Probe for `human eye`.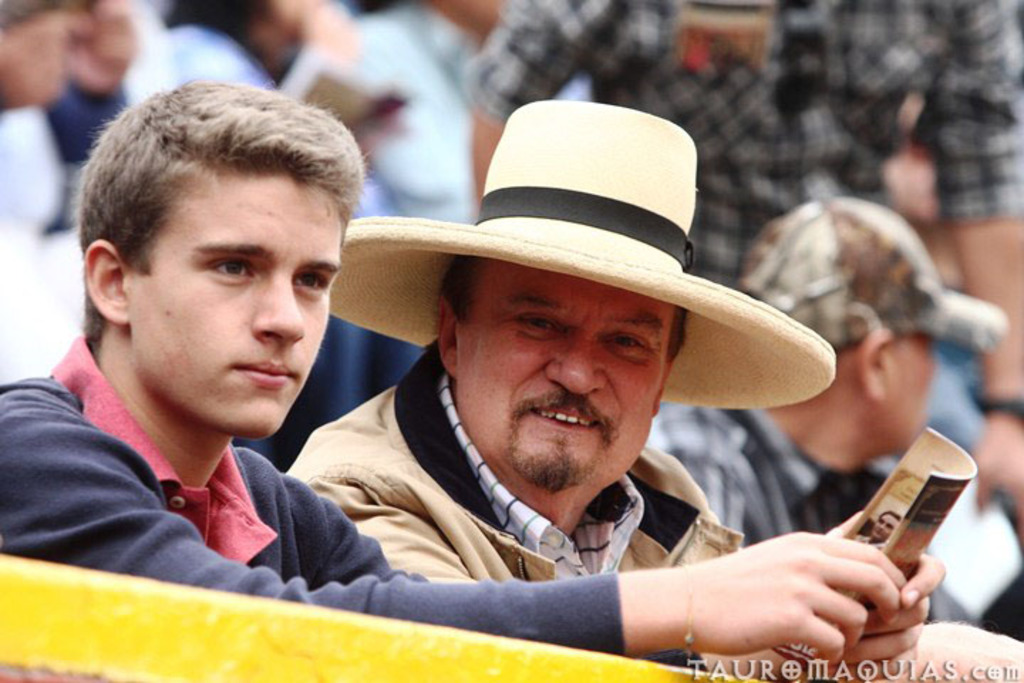
Probe result: box=[596, 329, 650, 357].
